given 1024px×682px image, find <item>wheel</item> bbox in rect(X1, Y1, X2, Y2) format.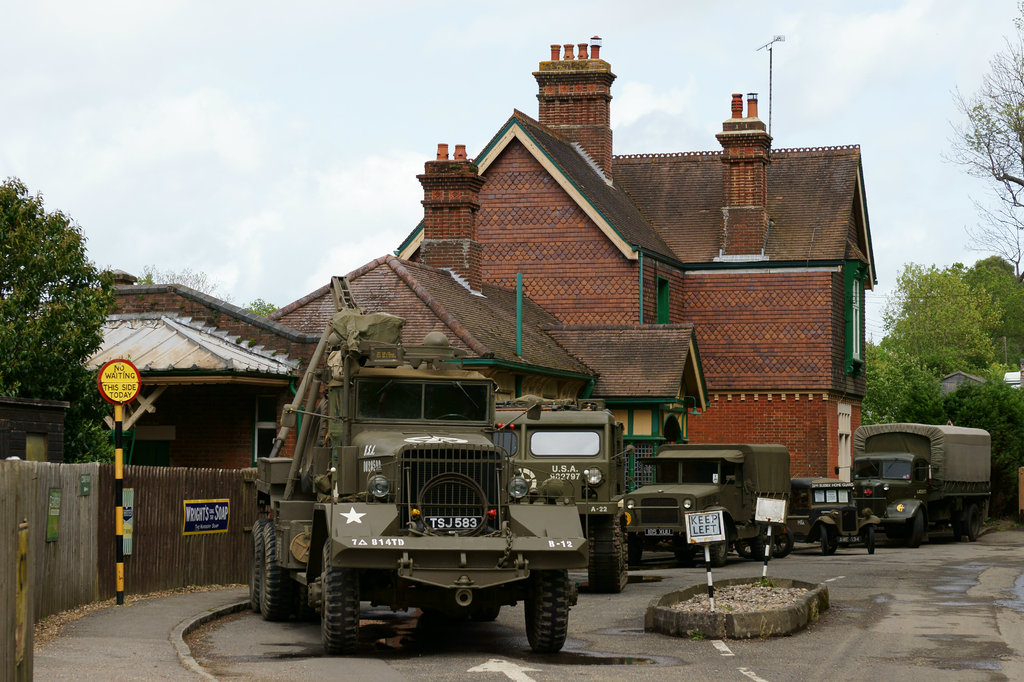
rect(435, 413, 468, 420).
